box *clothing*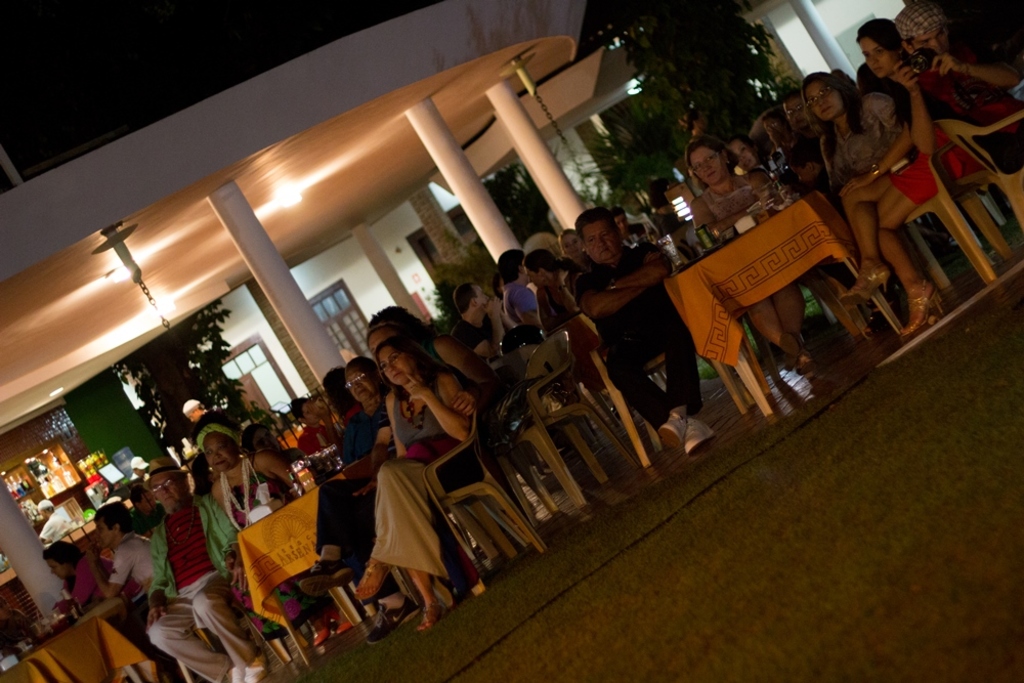
[54,557,163,671]
